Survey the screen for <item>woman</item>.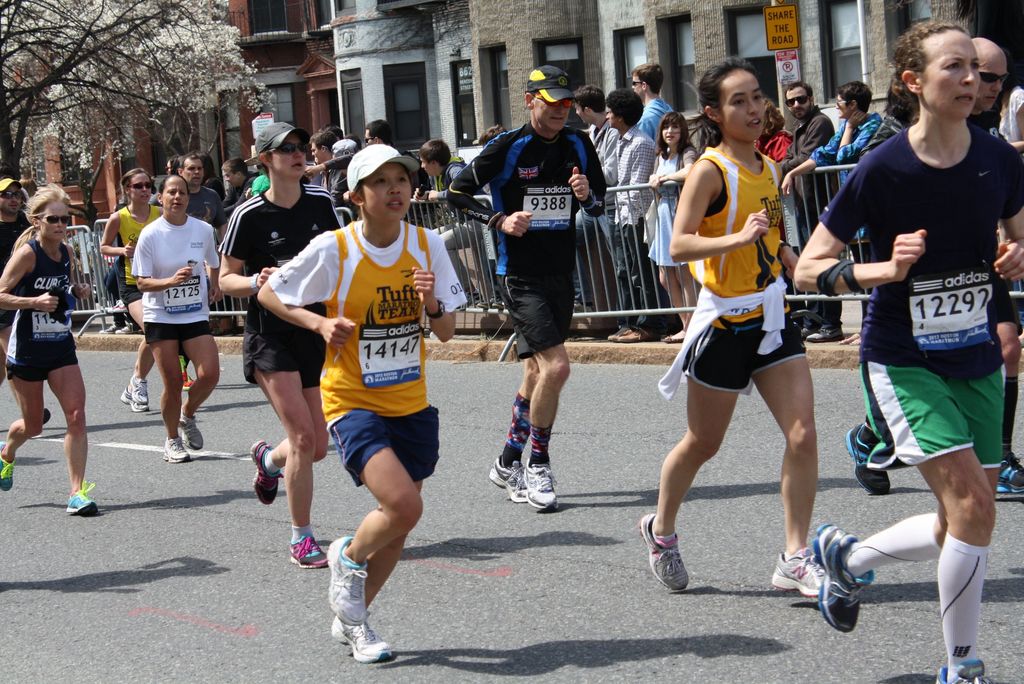
Survey found: box(0, 184, 109, 520).
